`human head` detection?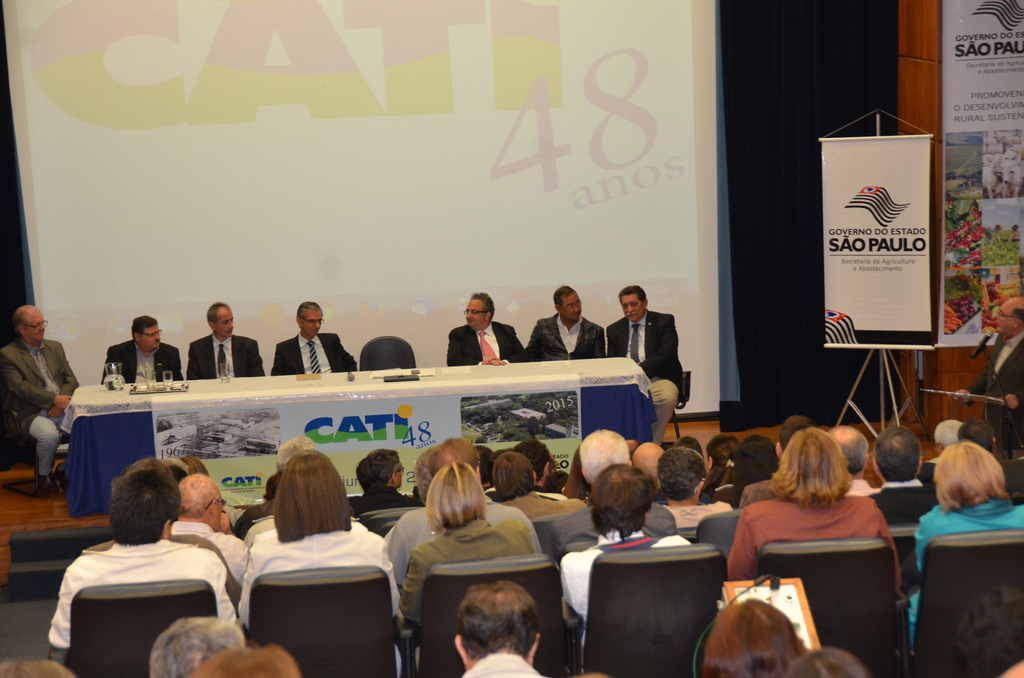
x1=632 y1=440 x2=662 y2=480
